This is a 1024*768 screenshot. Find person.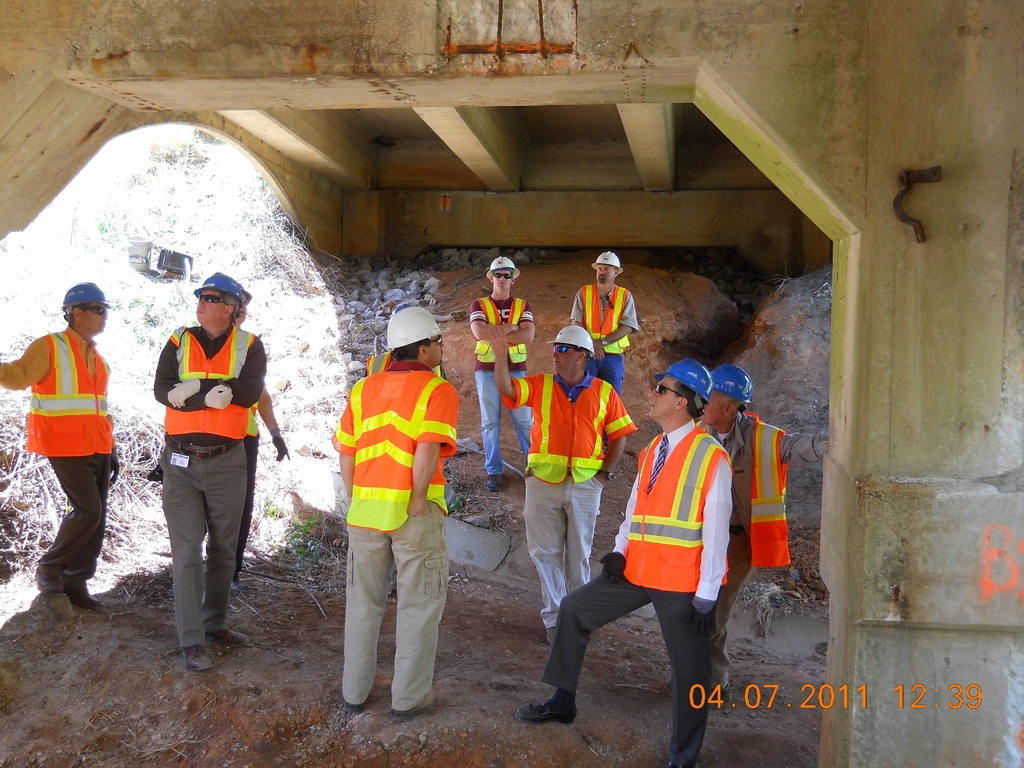
Bounding box: BBox(470, 257, 534, 491).
